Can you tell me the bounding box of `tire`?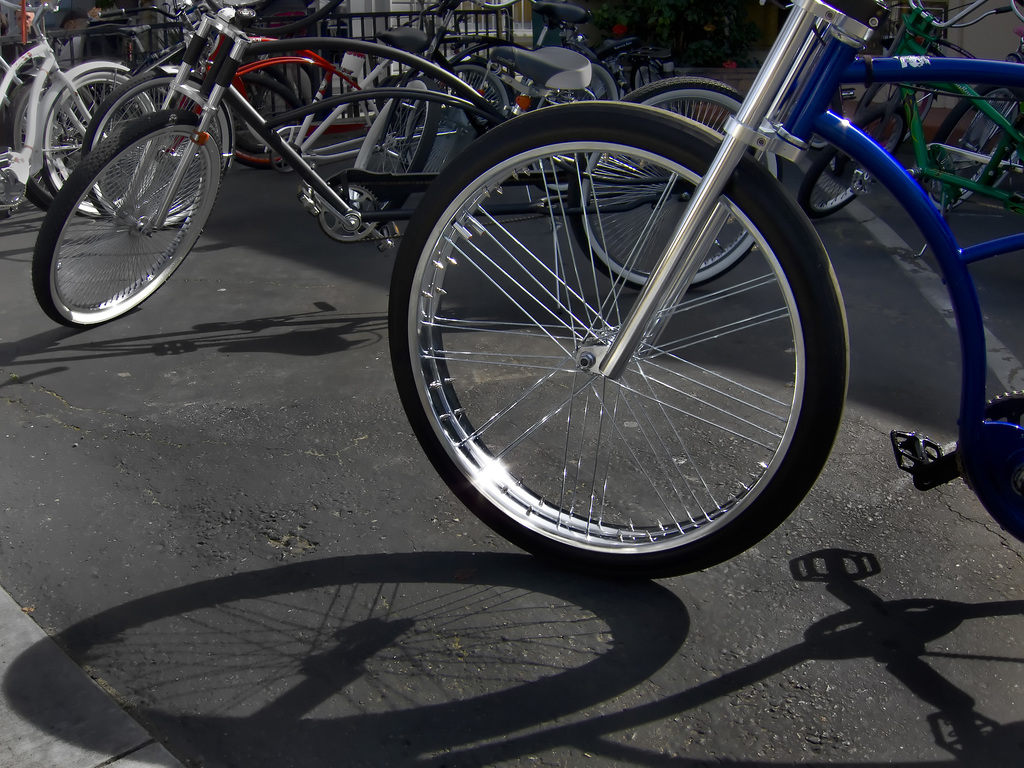
x1=31, y1=113, x2=216, y2=324.
